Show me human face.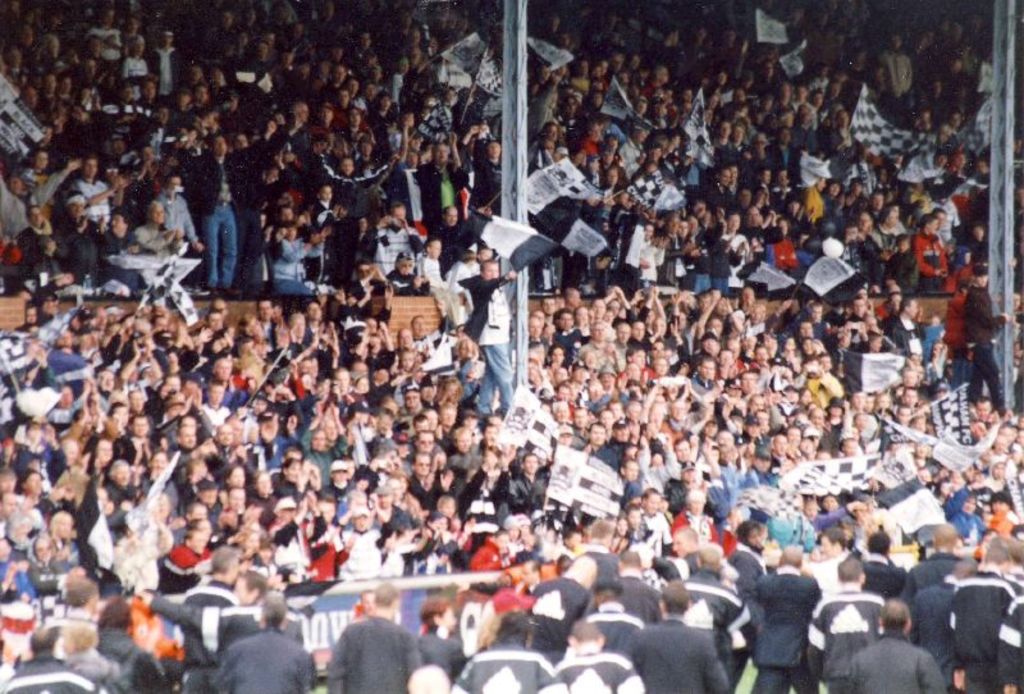
human face is here: x1=946, y1=472, x2=964, y2=485.
